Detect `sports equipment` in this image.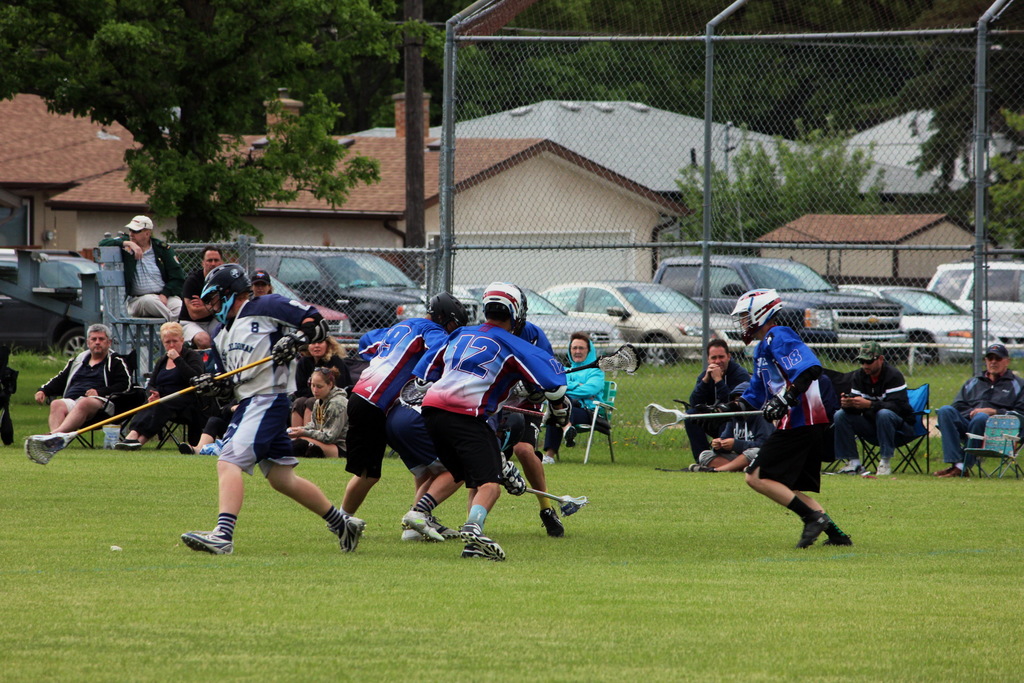
Detection: pyautogui.locateOnScreen(758, 386, 792, 423).
